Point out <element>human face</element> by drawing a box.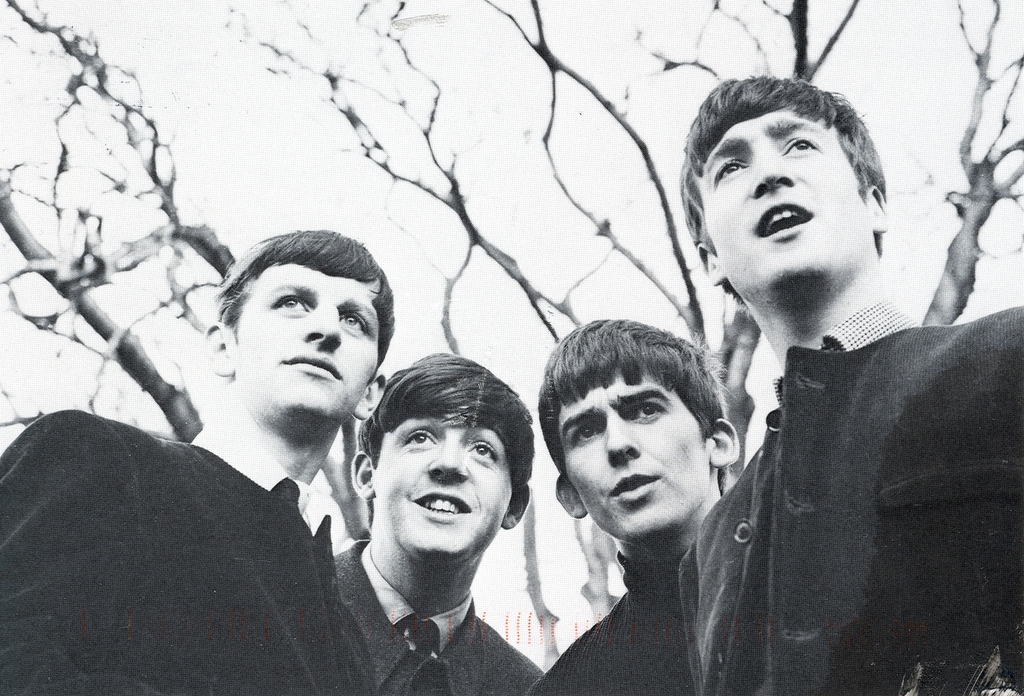
[708,116,867,299].
